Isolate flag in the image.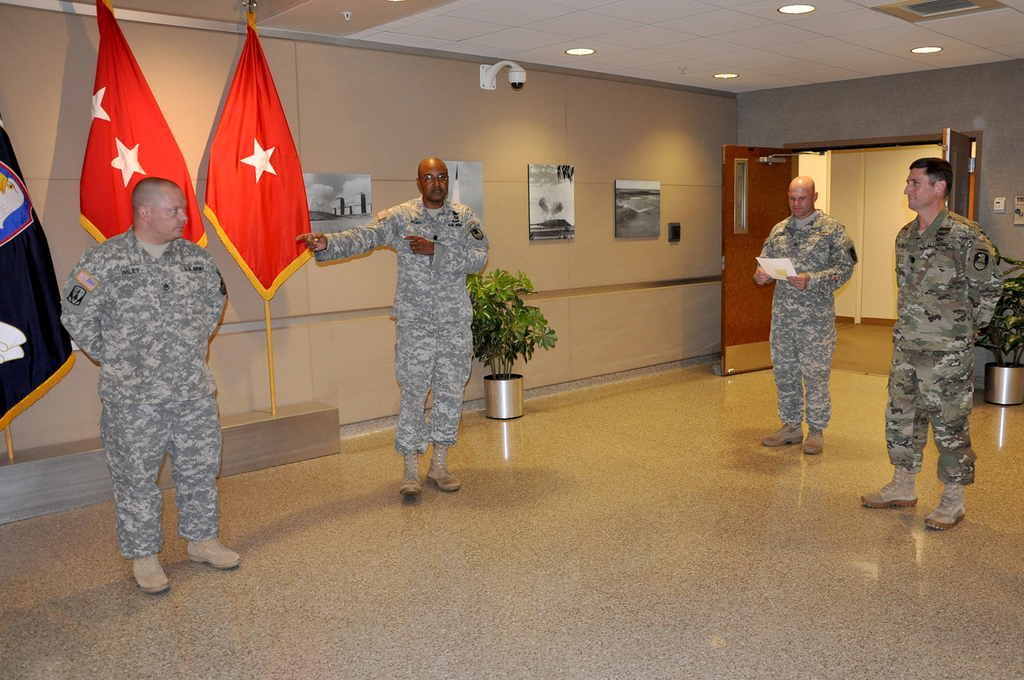
Isolated region: box(1, 105, 84, 448).
